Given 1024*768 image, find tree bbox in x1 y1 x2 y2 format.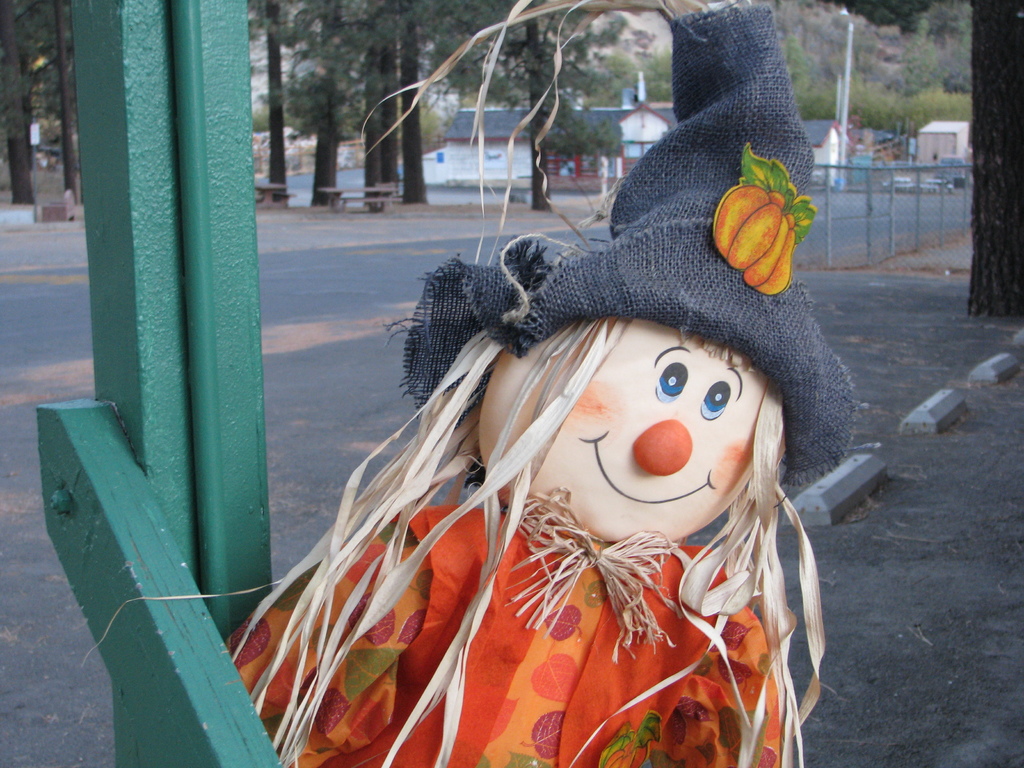
22 0 79 200.
